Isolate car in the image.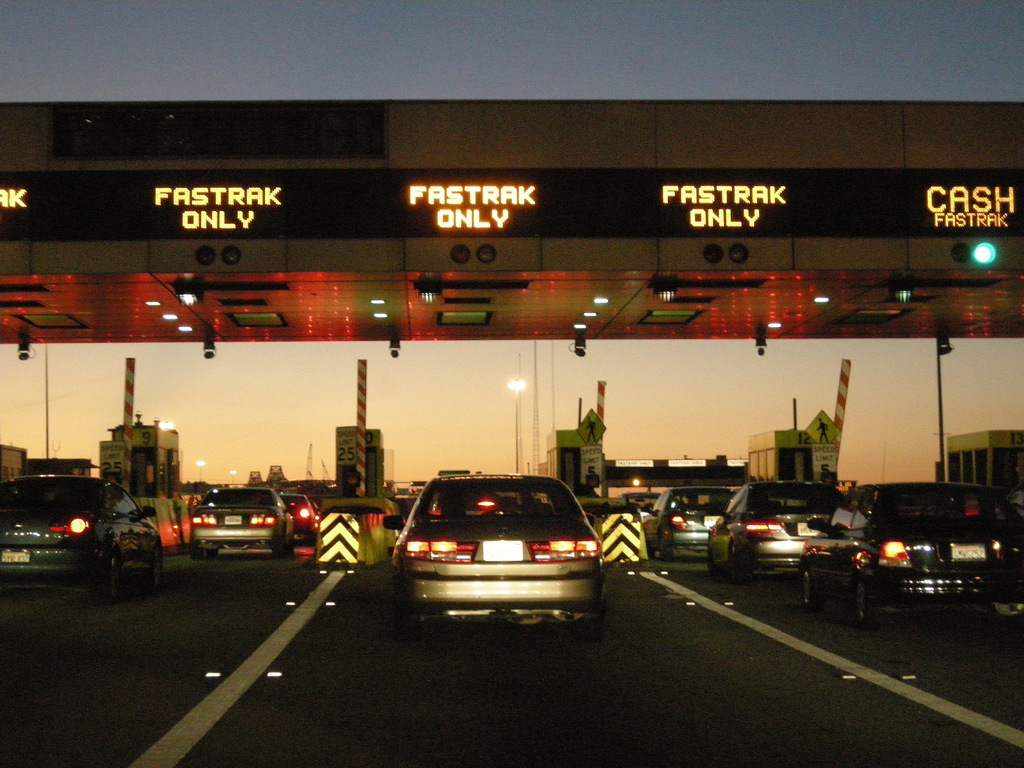
Isolated region: rect(186, 484, 303, 560).
